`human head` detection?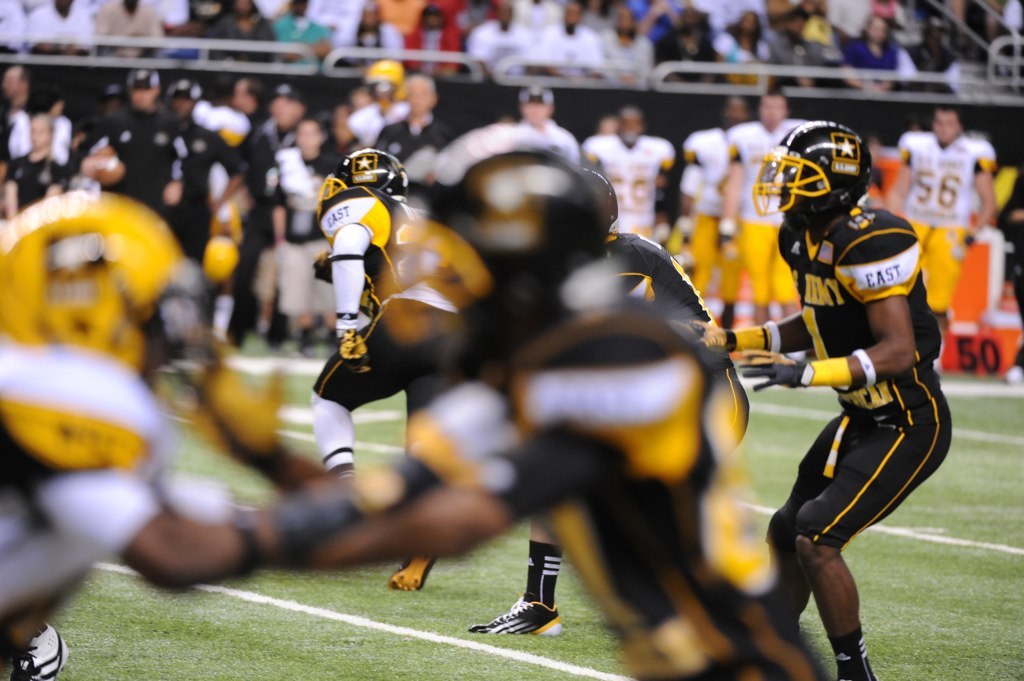
left=328, top=142, right=411, bottom=204
